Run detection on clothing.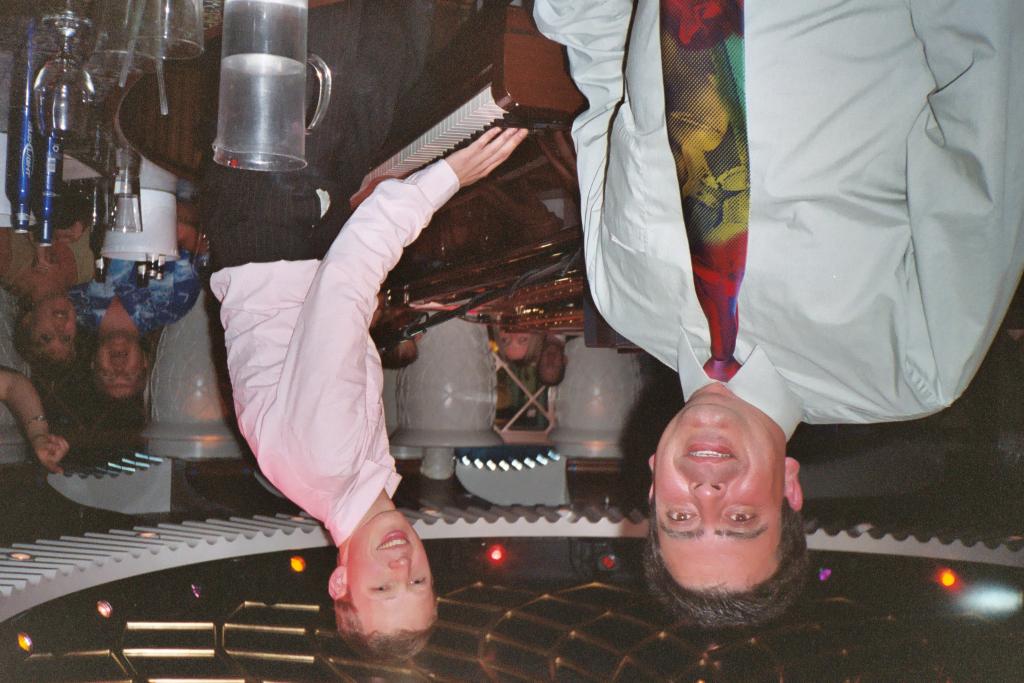
Result: locate(527, 19, 1001, 442).
